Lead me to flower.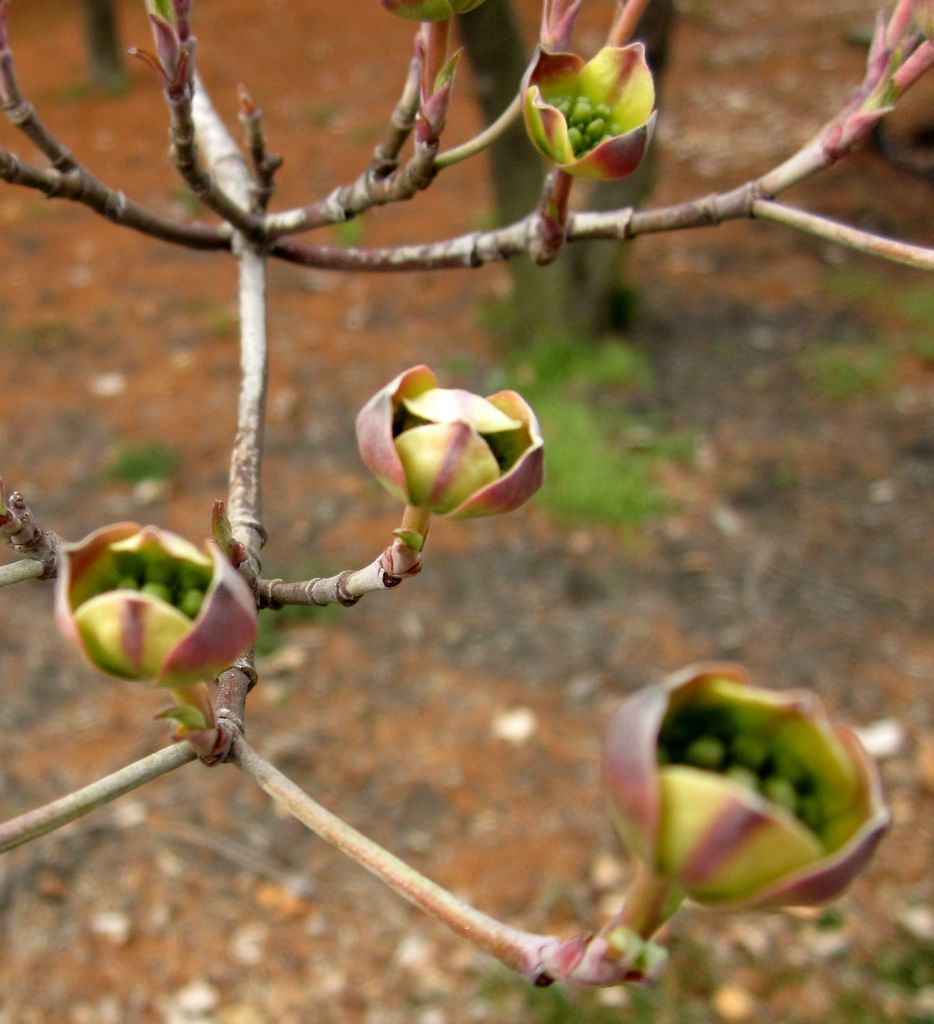
Lead to {"x1": 519, "y1": 37, "x2": 659, "y2": 180}.
